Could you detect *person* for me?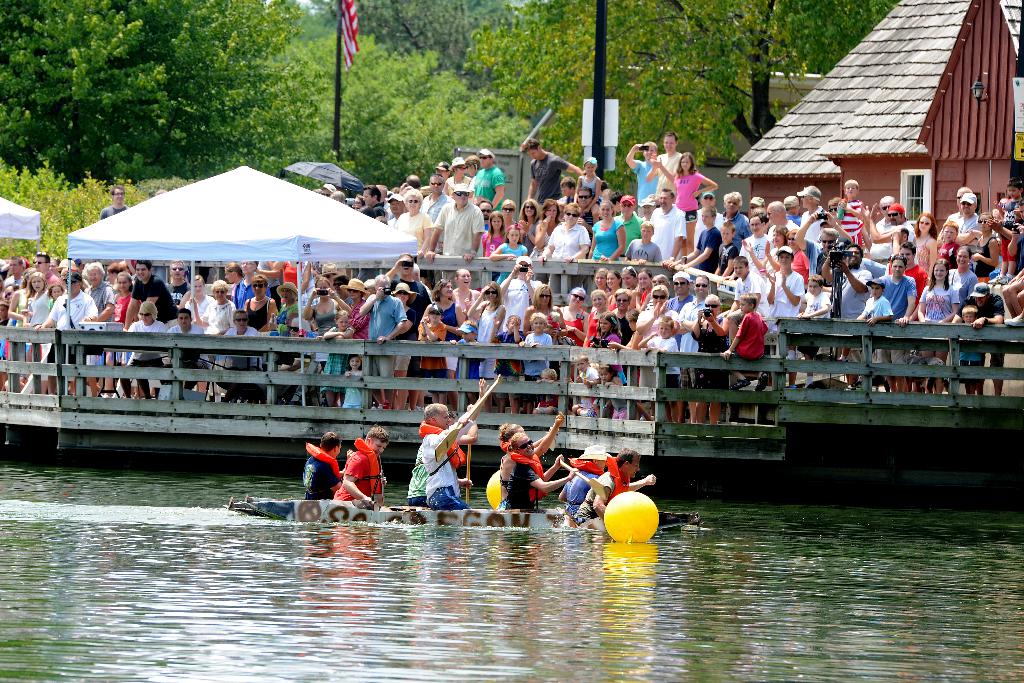
Detection result: 344:353:366:405.
